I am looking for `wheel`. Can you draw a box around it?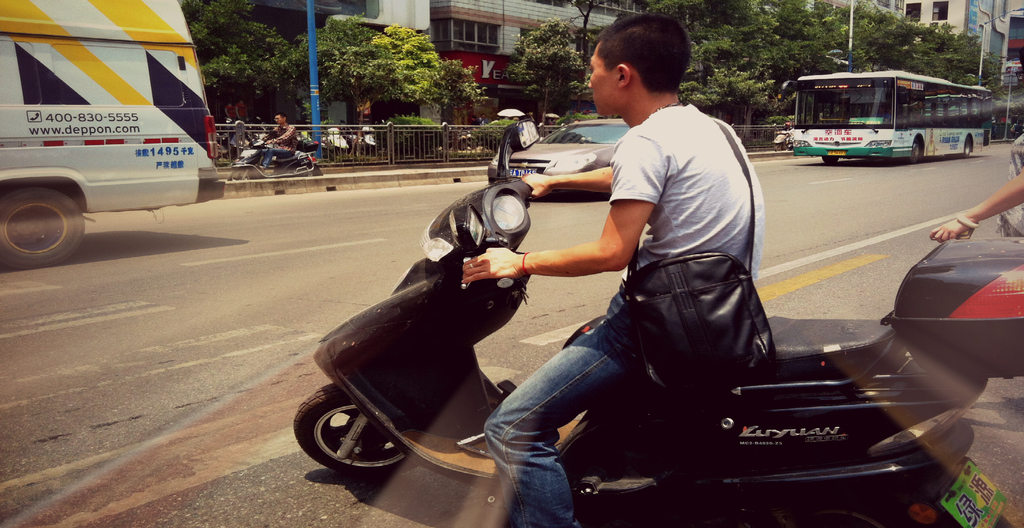
Sure, the bounding box is [913, 143, 924, 157].
